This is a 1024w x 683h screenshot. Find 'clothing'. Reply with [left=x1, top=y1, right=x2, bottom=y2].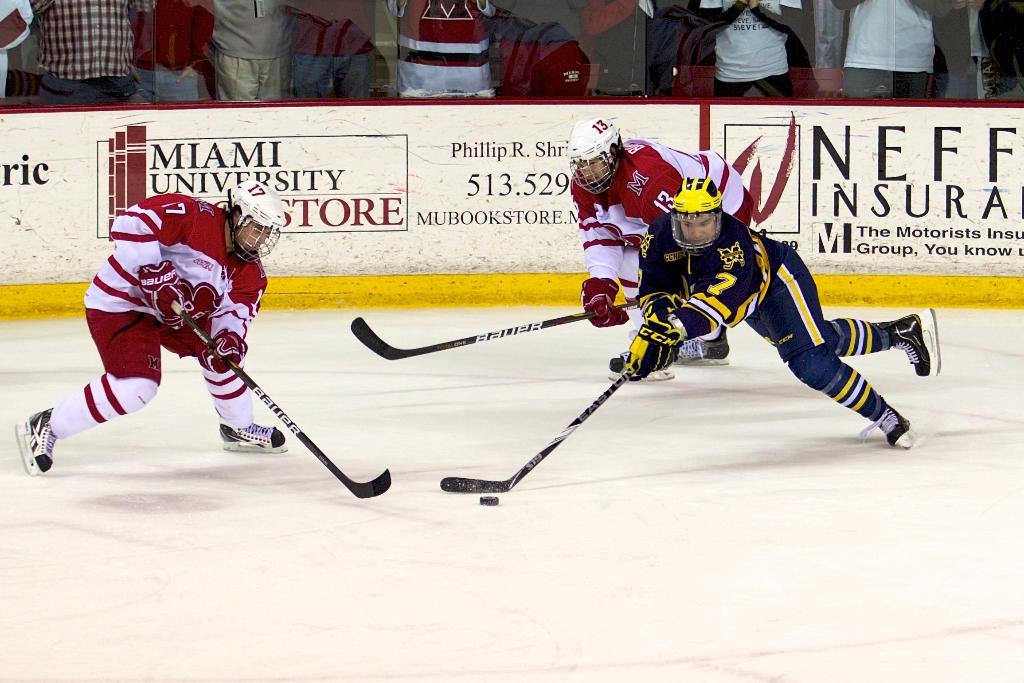
[left=291, top=0, right=372, bottom=98].
